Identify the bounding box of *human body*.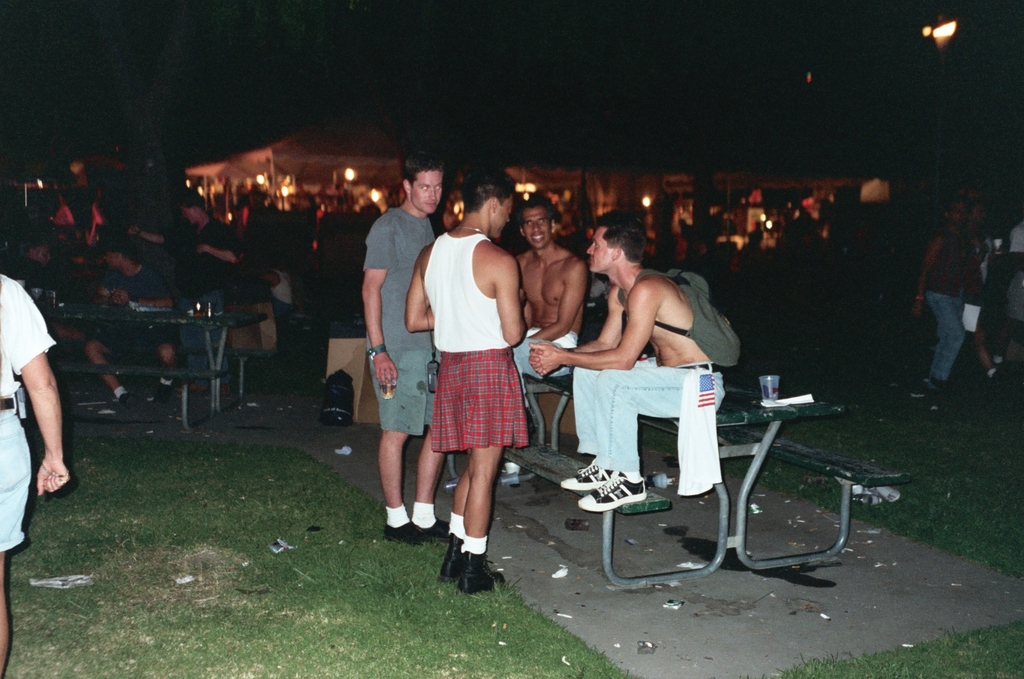
404/172/540/595.
